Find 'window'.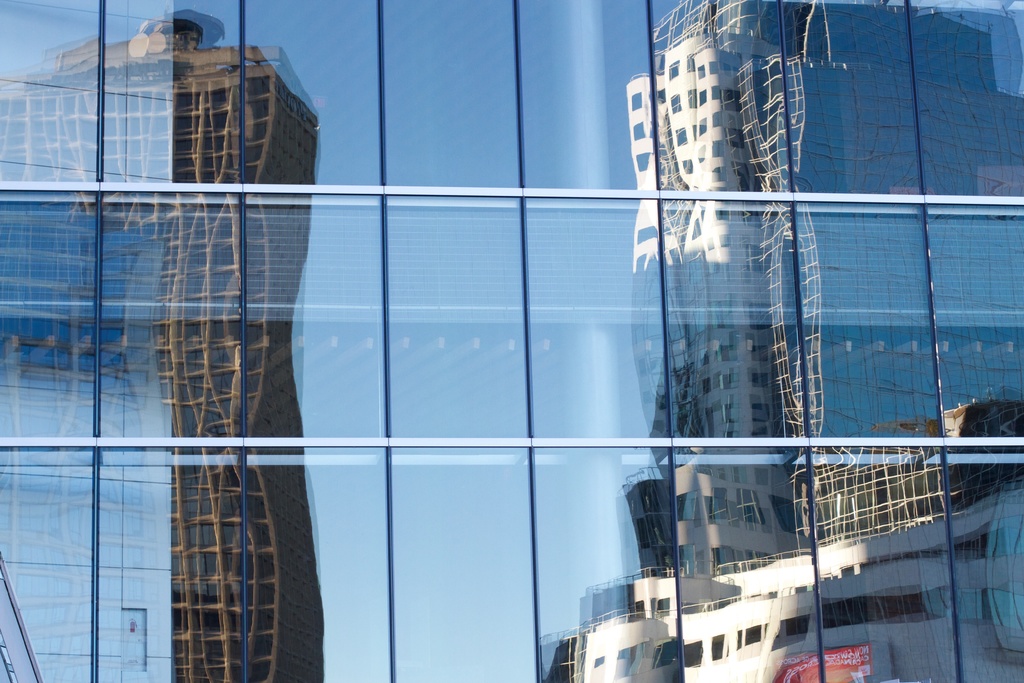
(left=674, top=122, right=687, bottom=148).
